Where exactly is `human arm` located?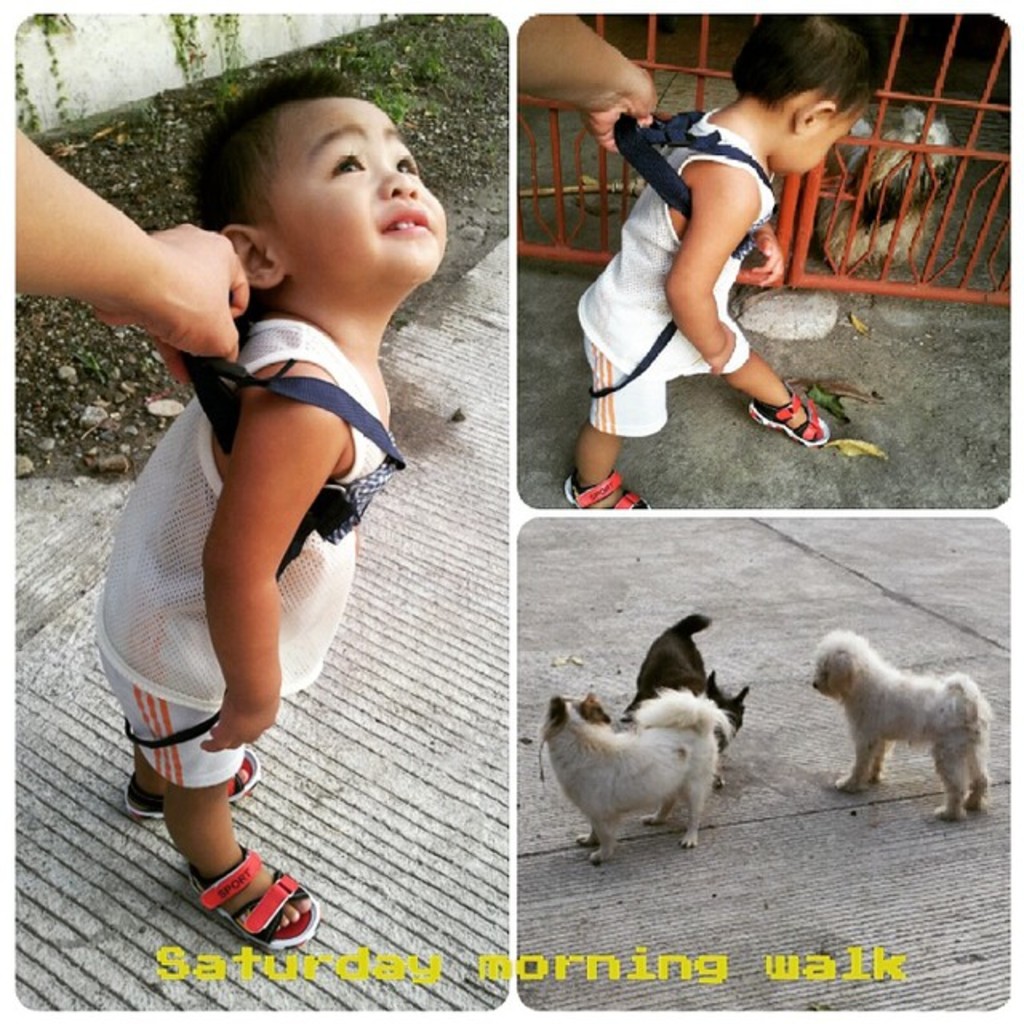
Its bounding box is <bbox>186, 365, 357, 776</bbox>.
